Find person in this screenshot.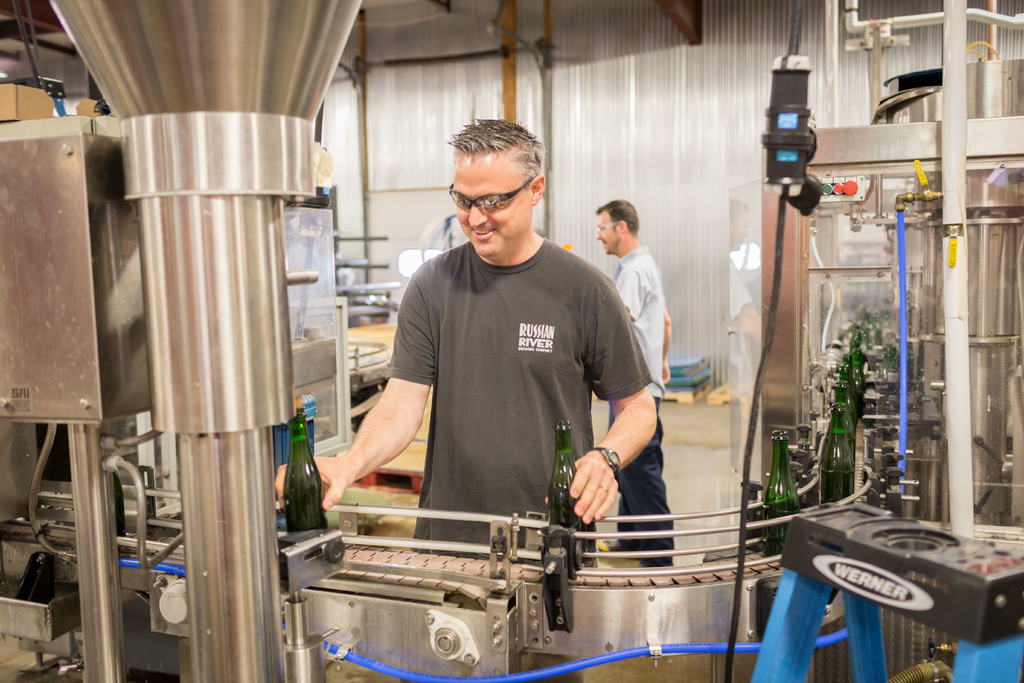
The bounding box for person is bbox=[594, 202, 675, 568].
